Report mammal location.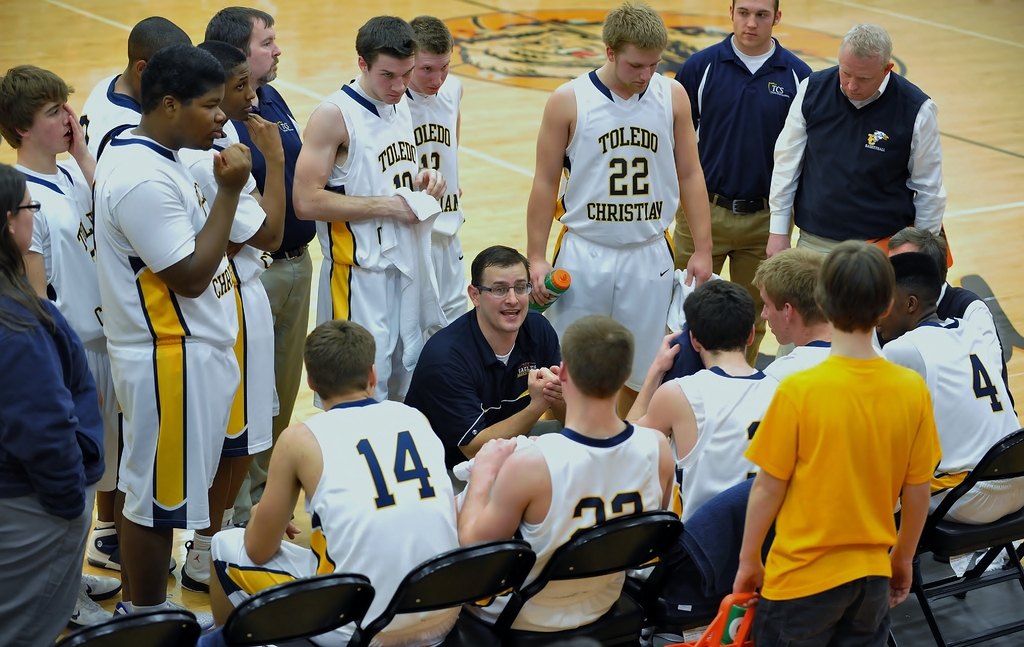
Report: (x1=766, y1=19, x2=947, y2=339).
